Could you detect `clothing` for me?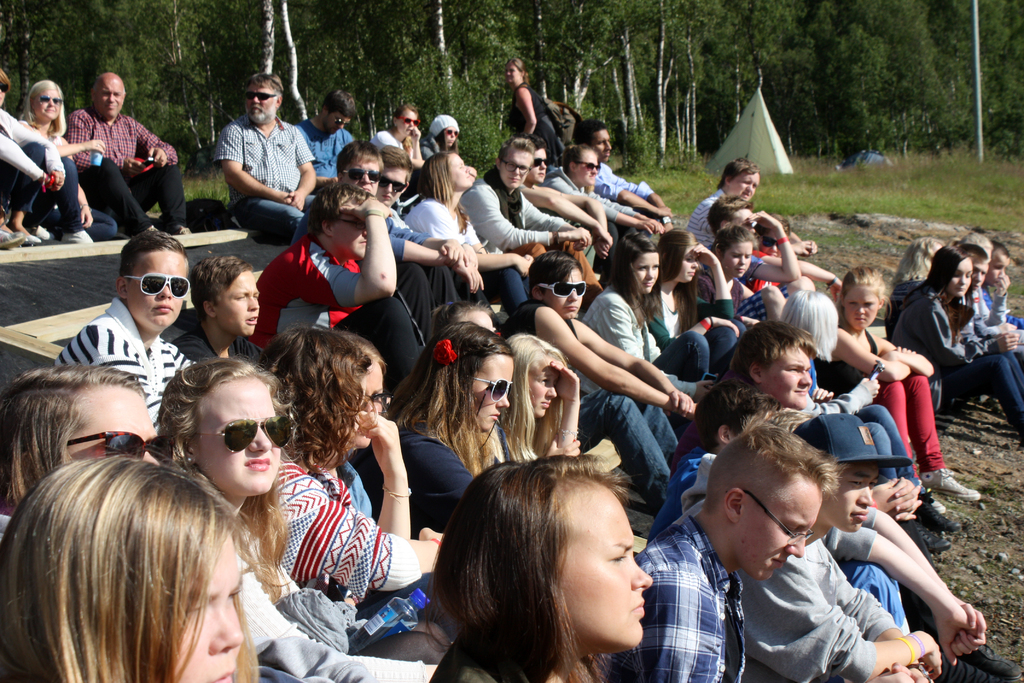
Detection result: (left=966, top=276, right=1020, bottom=345).
